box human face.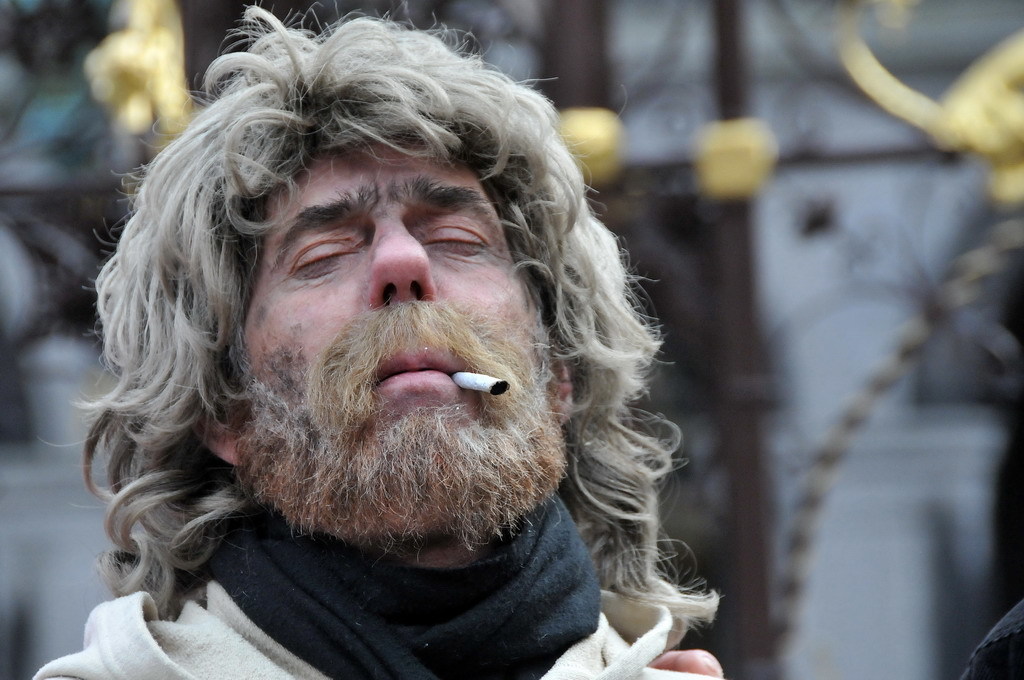
BBox(243, 145, 567, 550).
